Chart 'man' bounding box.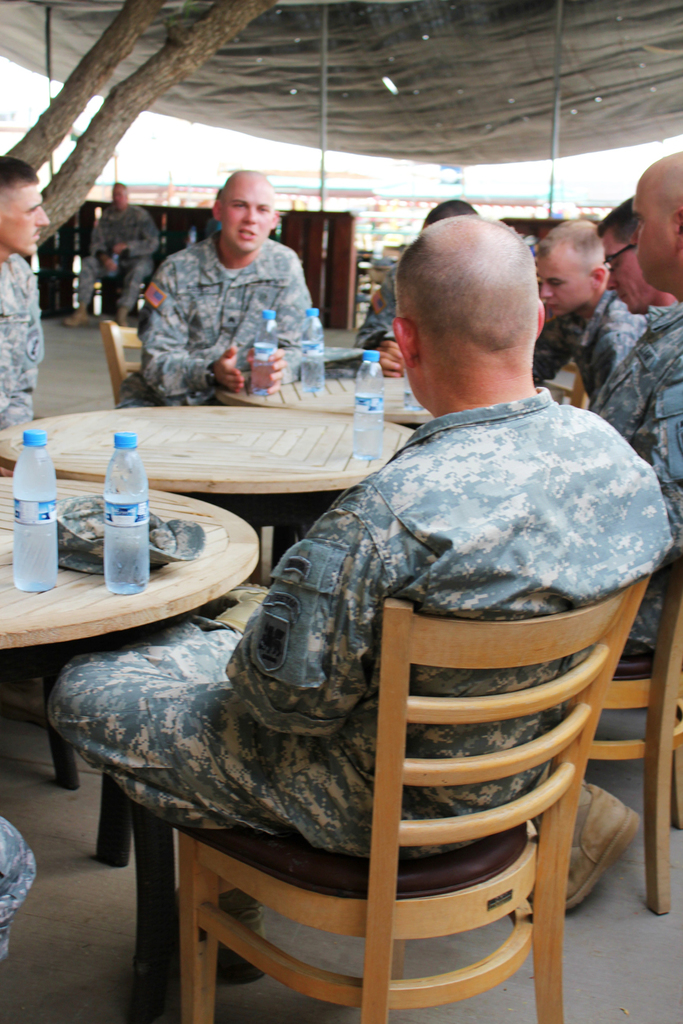
Charted: left=0, top=152, right=56, bottom=427.
